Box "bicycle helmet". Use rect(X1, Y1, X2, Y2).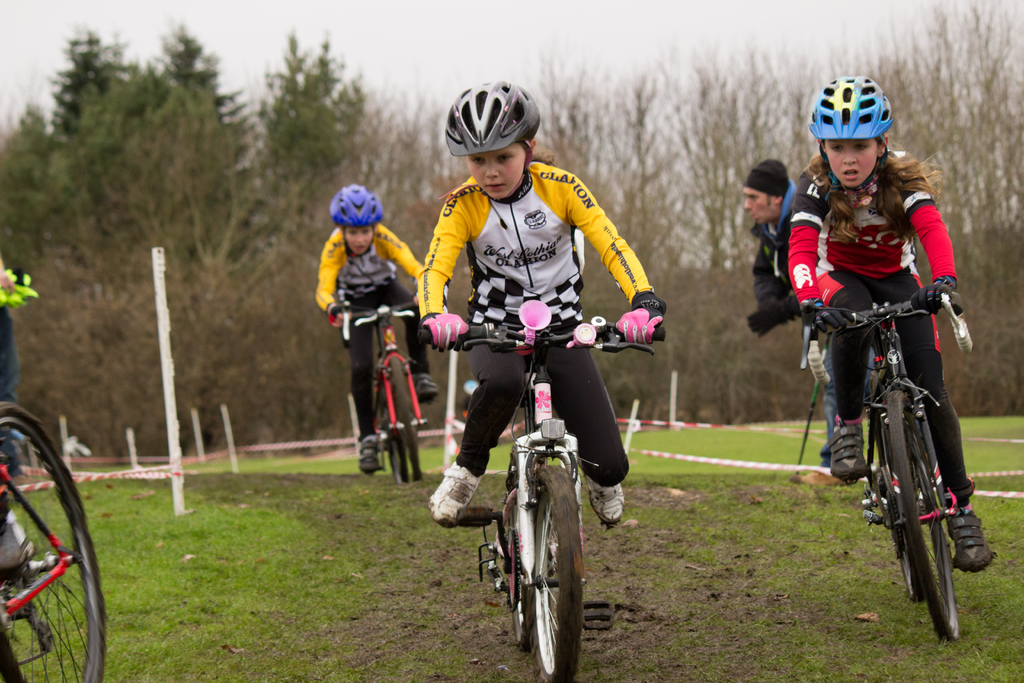
rect(448, 84, 534, 164).
